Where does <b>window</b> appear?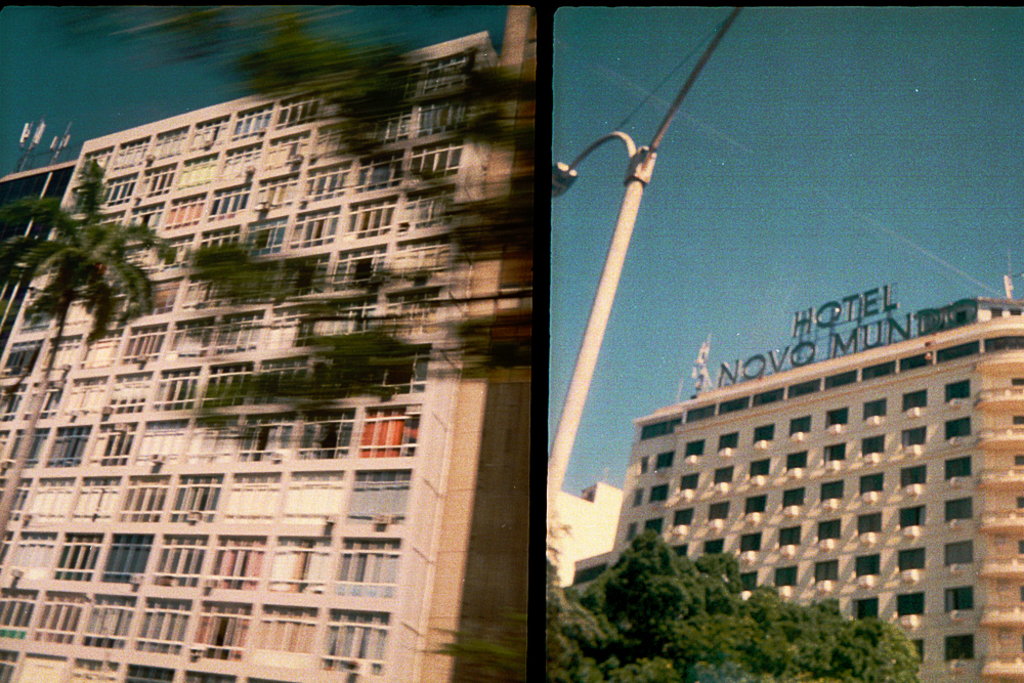
Appears at crop(862, 398, 884, 418).
